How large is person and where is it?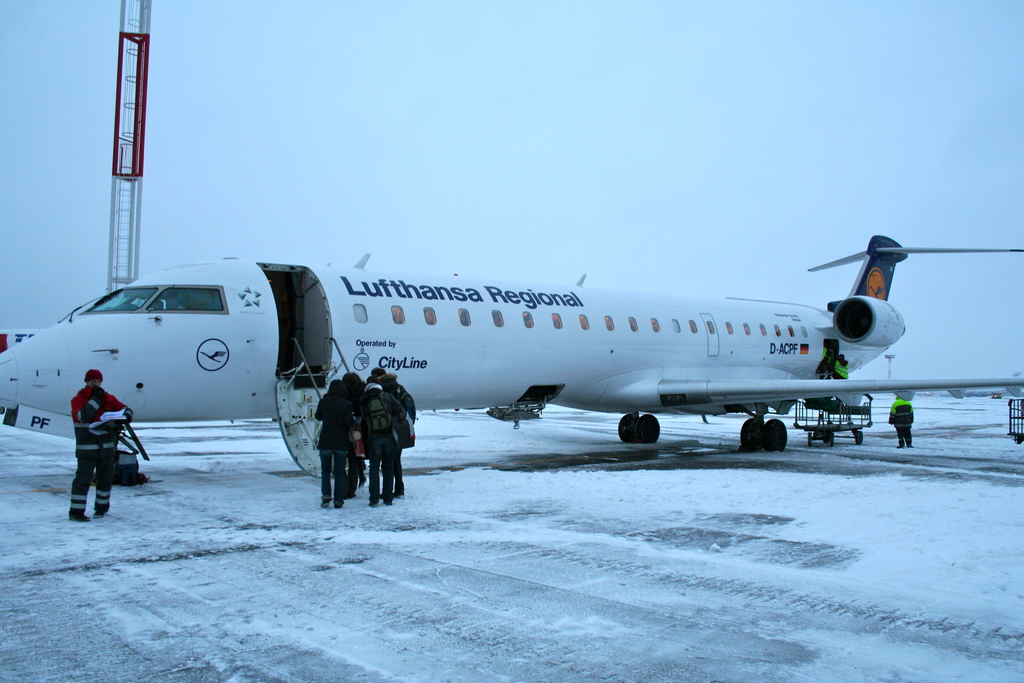
Bounding box: (left=833, top=350, right=851, bottom=379).
